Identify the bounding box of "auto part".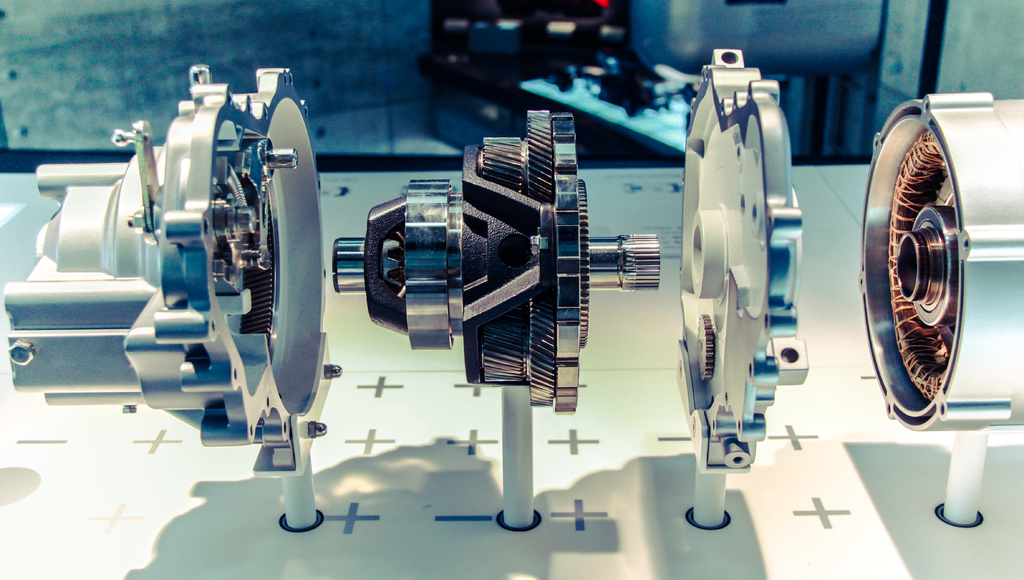
679/46/809/470.
